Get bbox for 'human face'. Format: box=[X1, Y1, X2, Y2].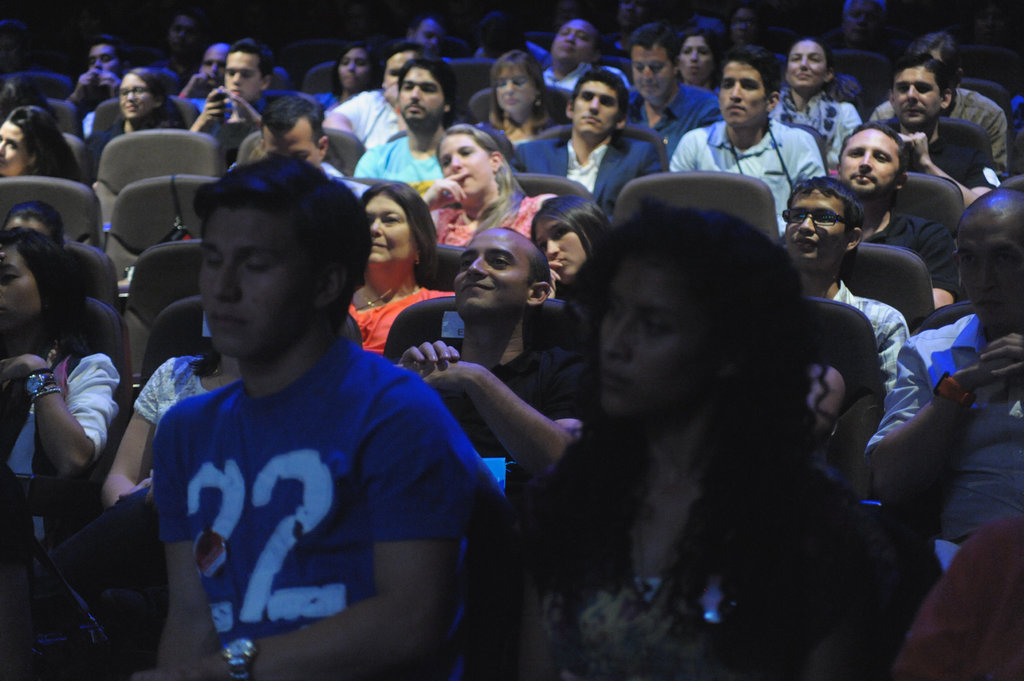
box=[497, 70, 536, 111].
